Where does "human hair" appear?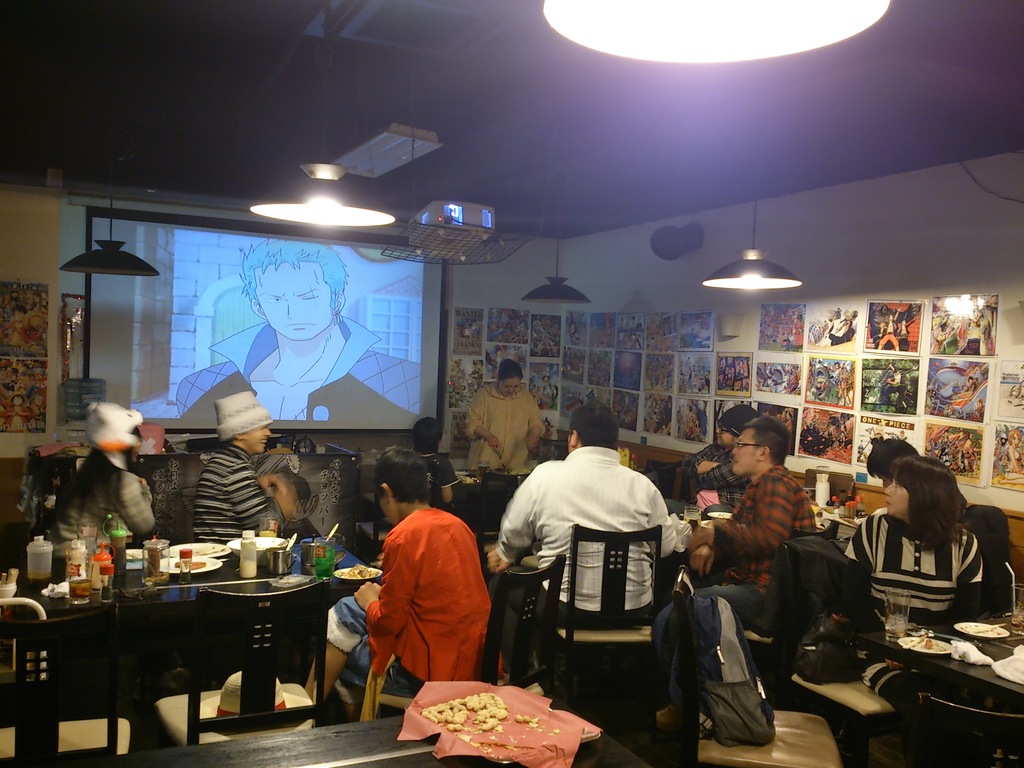
Appears at (left=866, top=442, right=913, bottom=484).
